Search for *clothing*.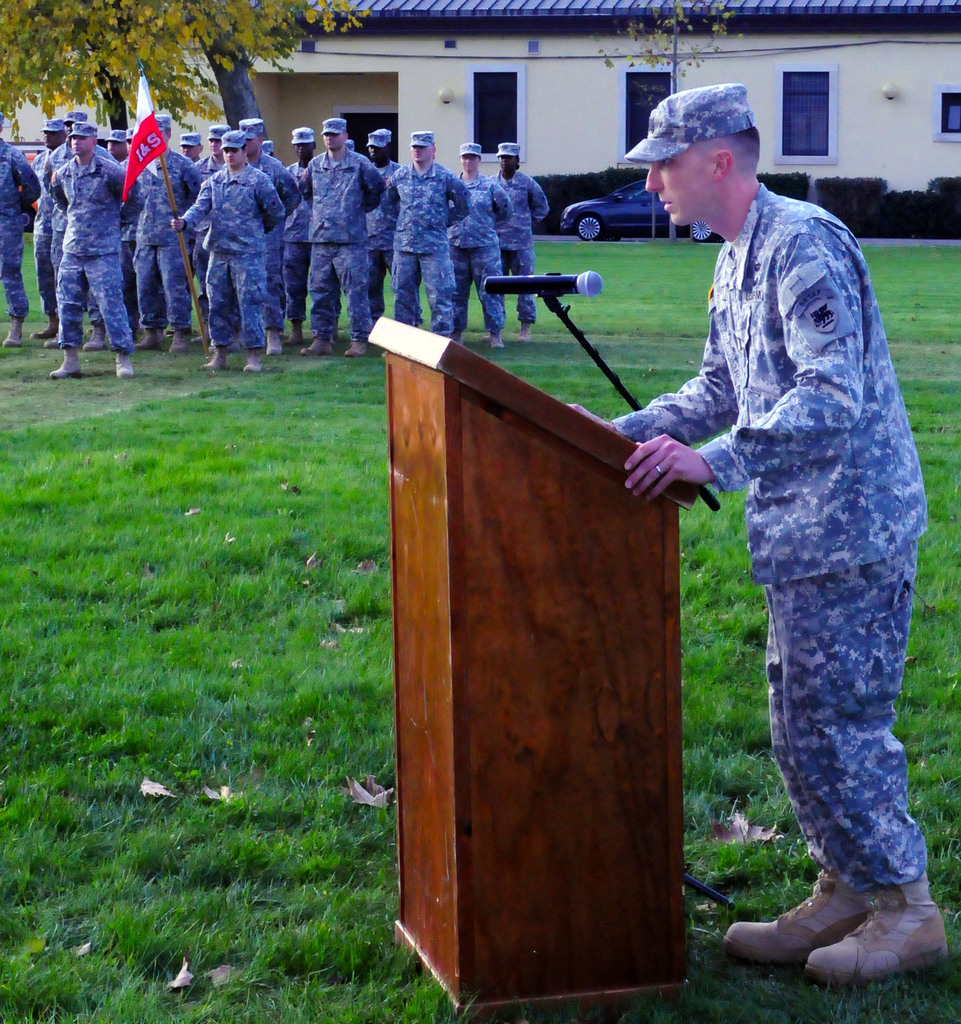
Found at {"left": 0, "top": 132, "right": 44, "bottom": 323}.
